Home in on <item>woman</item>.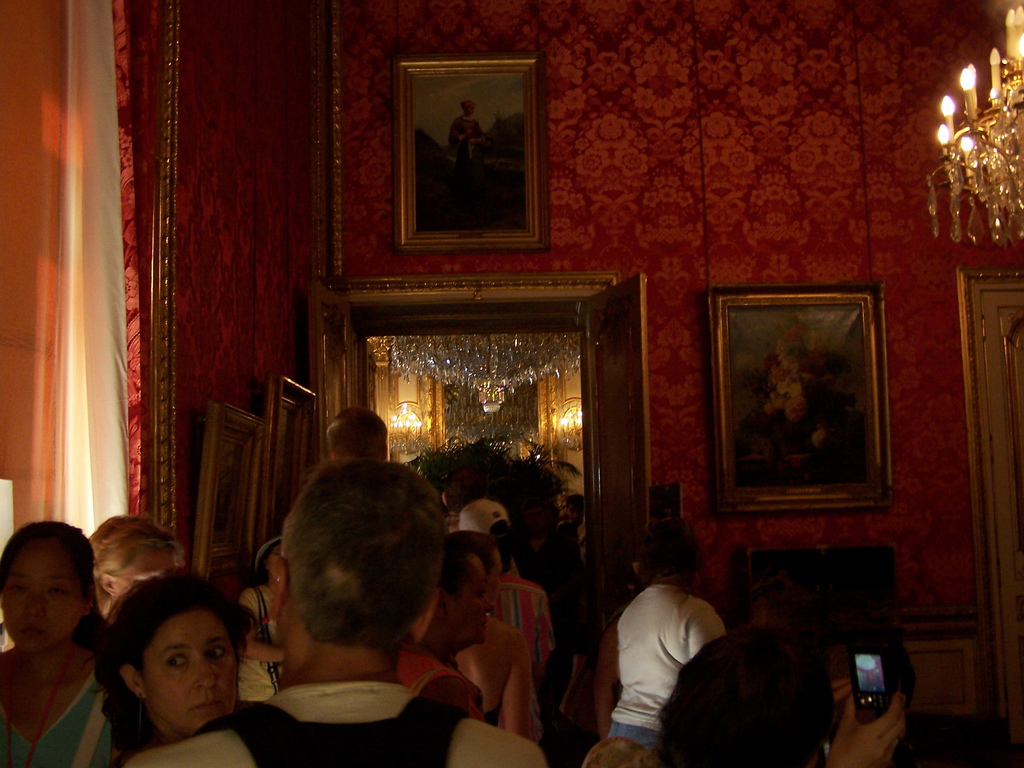
Homed in at (0,520,107,764).
